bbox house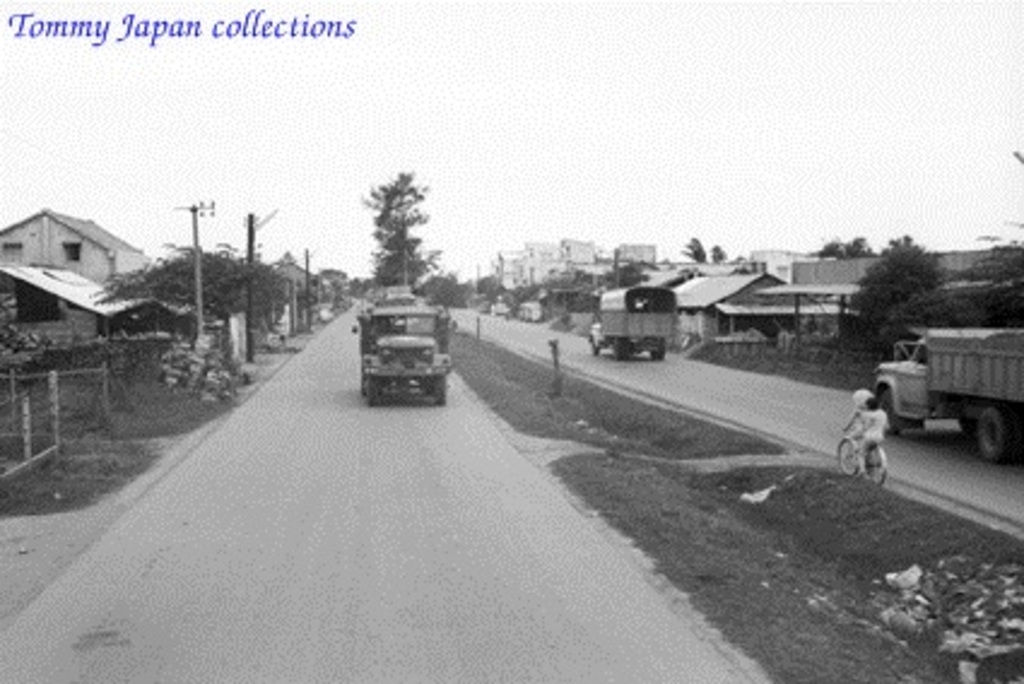
(left=670, top=275, right=822, bottom=342)
